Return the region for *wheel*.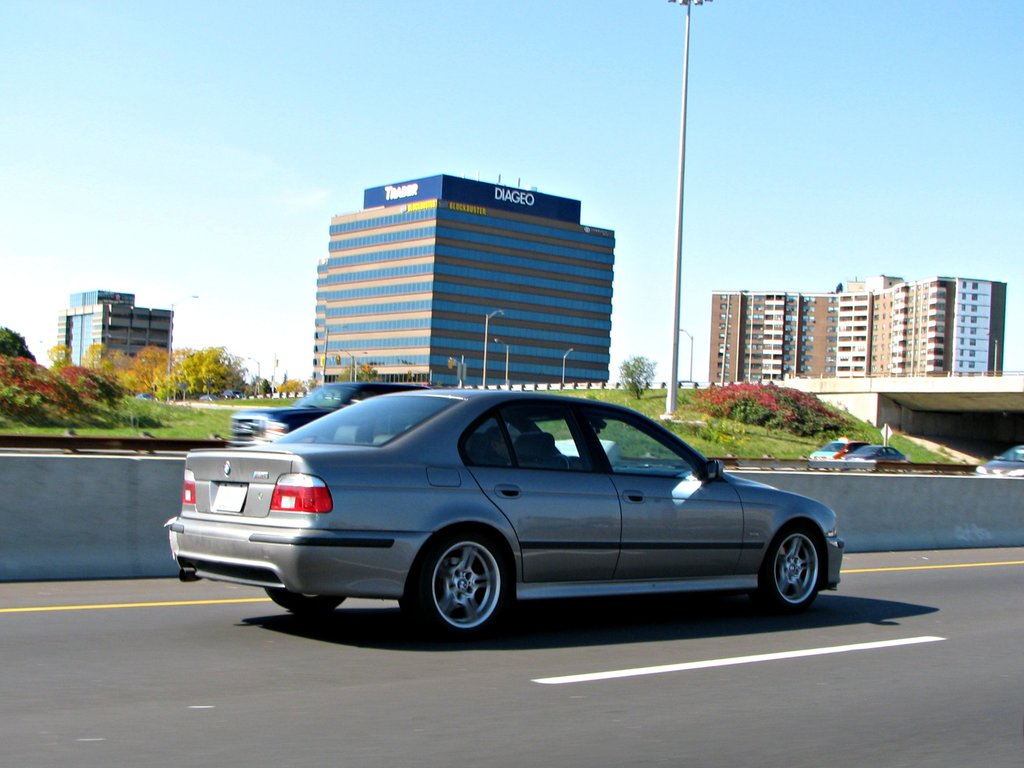
l=410, t=525, r=512, b=635.
